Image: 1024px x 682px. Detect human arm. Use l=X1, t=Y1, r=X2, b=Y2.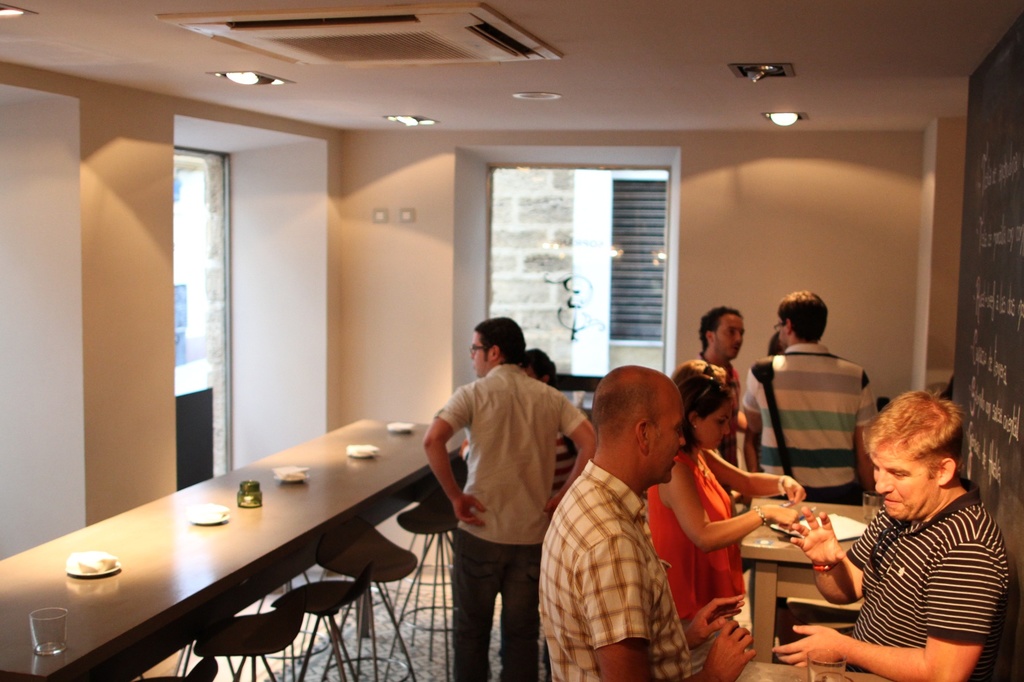
l=730, t=360, r=771, b=440.
